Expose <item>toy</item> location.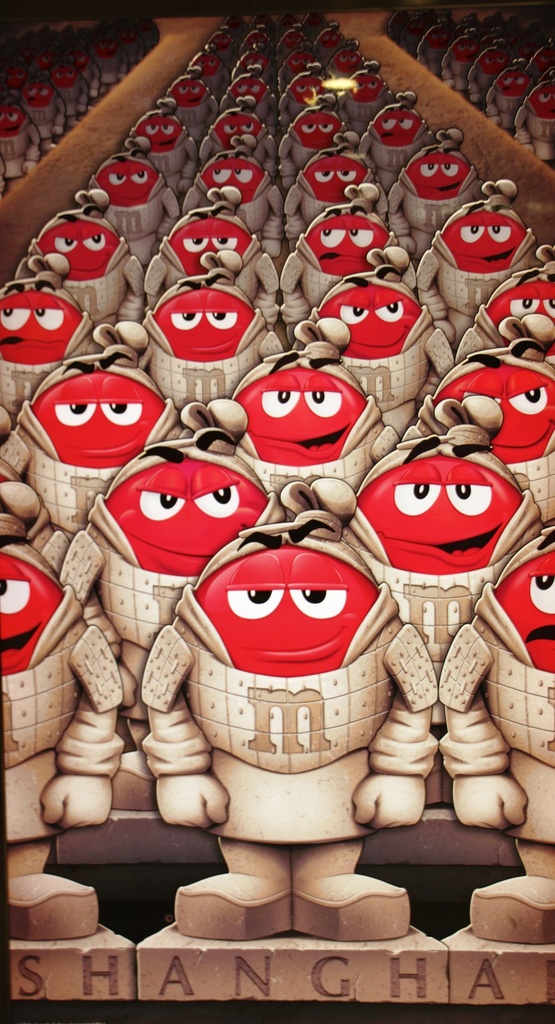
Exposed at 0,252,119,428.
